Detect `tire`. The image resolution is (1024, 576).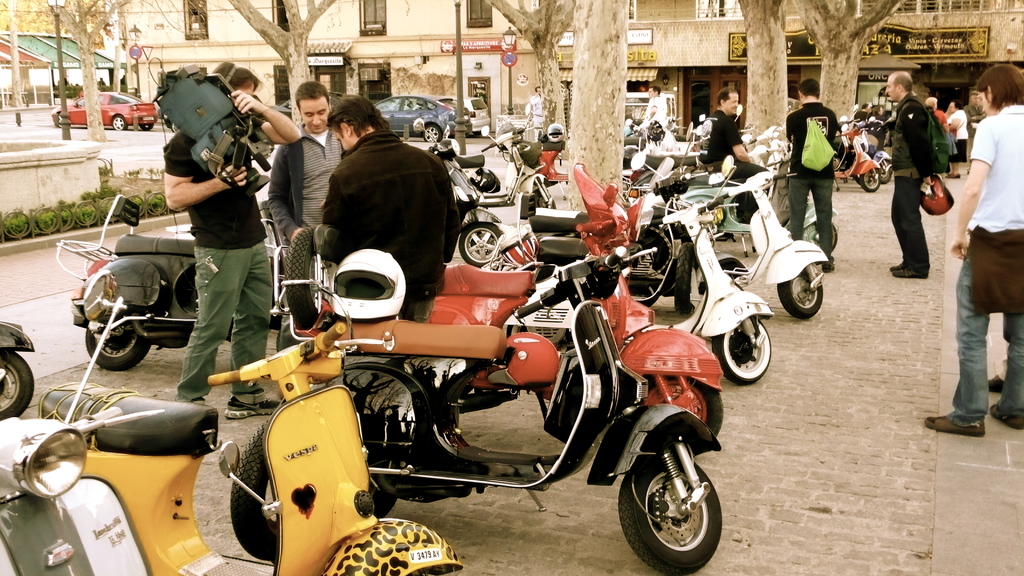
BBox(854, 159, 882, 191).
